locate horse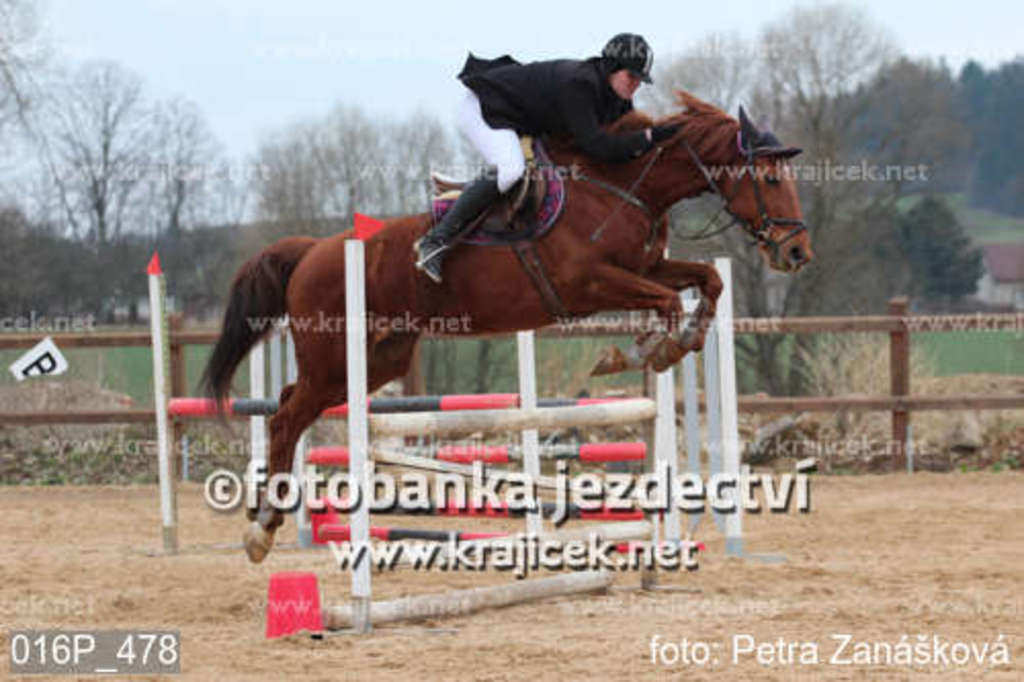
BBox(188, 88, 813, 565)
